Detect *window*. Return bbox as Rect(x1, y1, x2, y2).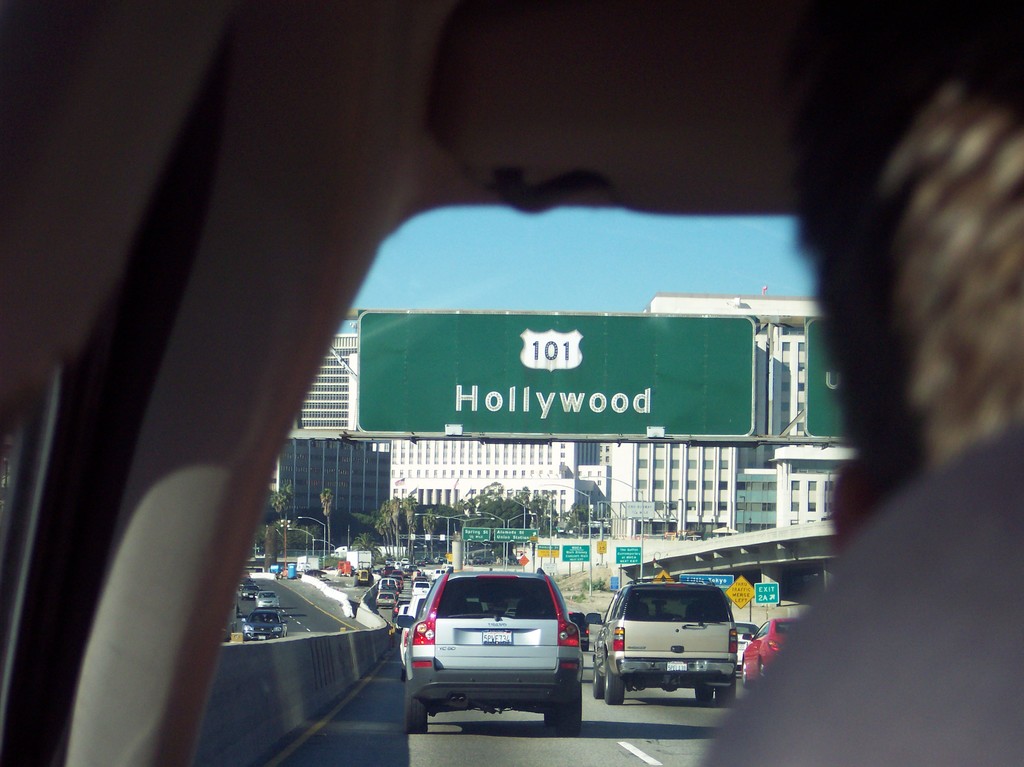
Rect(636, 480, 649, 490).
